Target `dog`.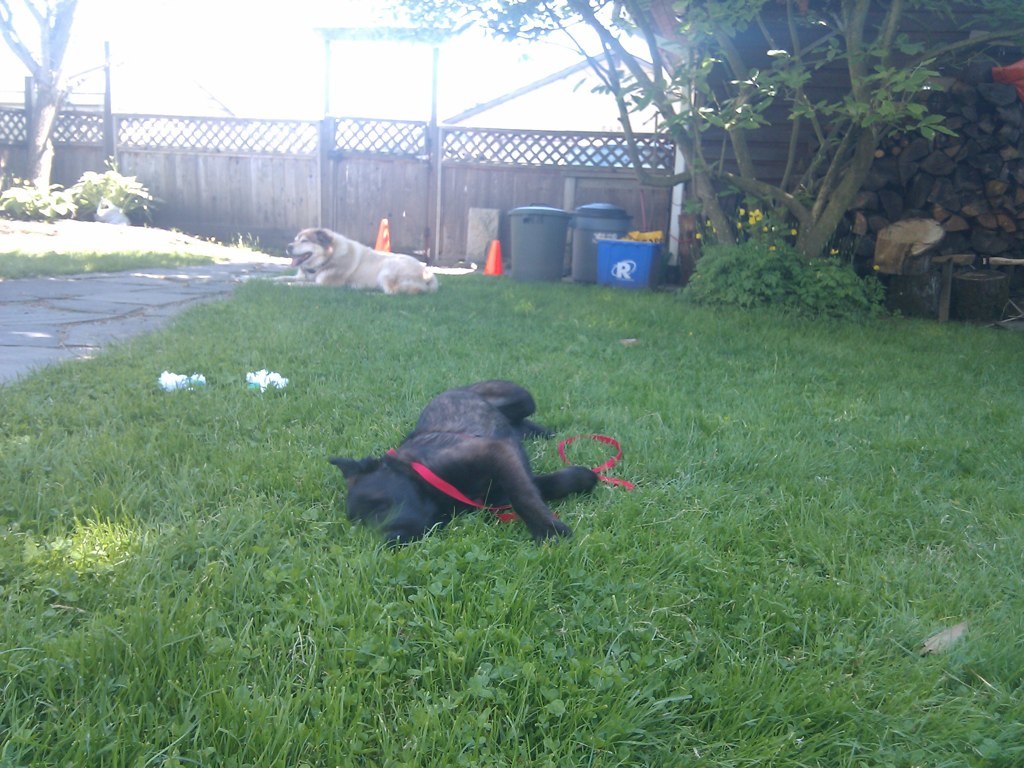
Target region: x1=329 y1=380 x2=591 y2=548.
